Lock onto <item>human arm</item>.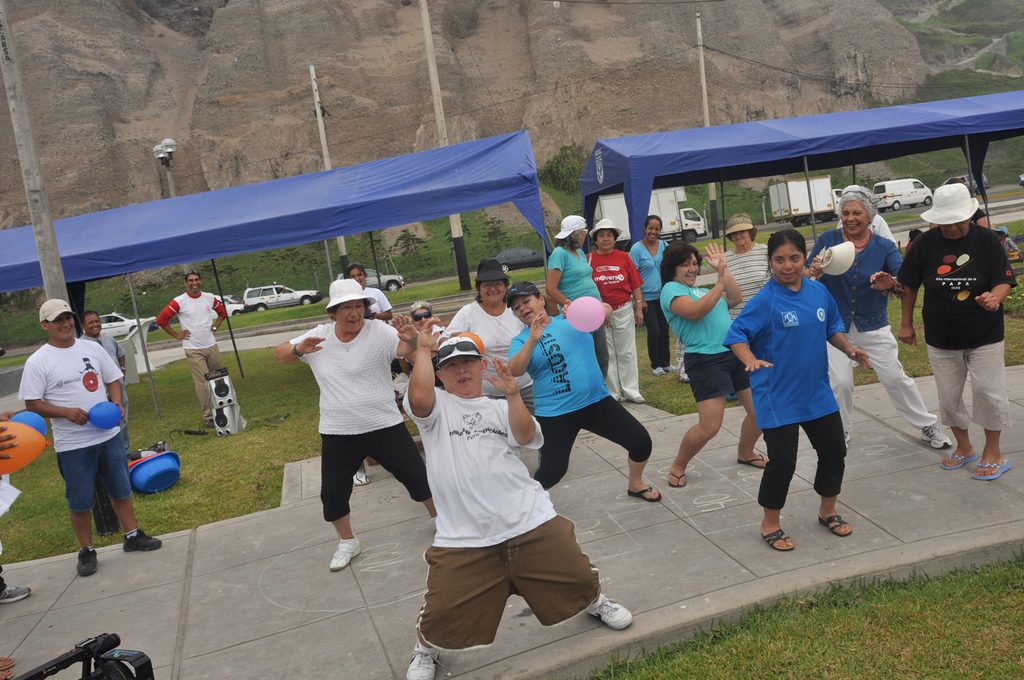
Locked: (x1=974, y1=231, x2=1016, y2=310).
